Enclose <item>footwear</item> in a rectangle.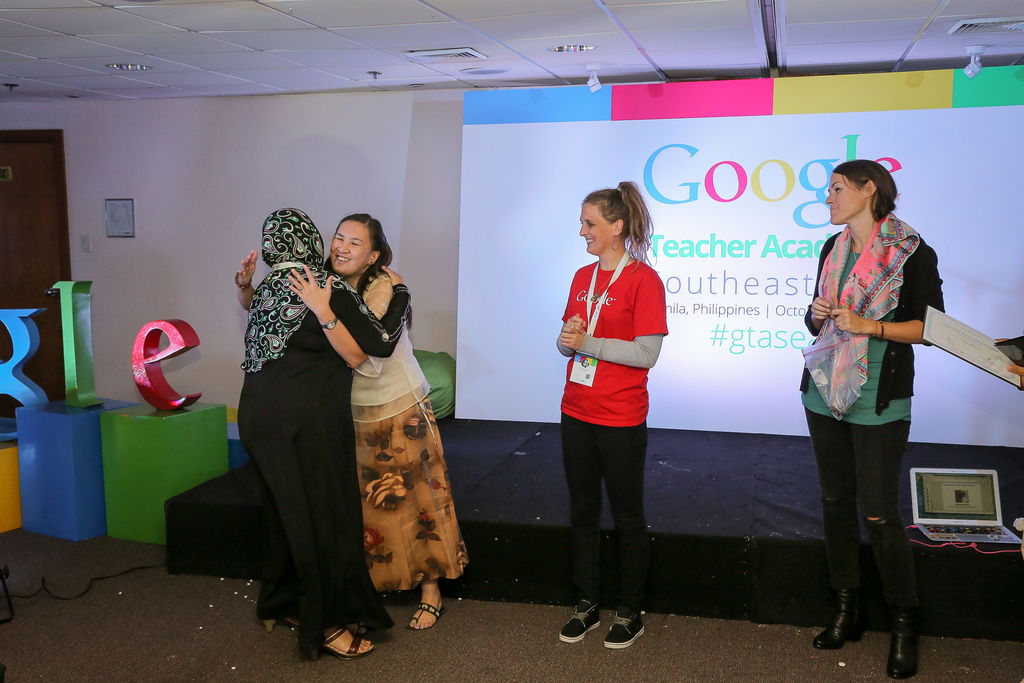
locate(556, 598, 604, 645).
